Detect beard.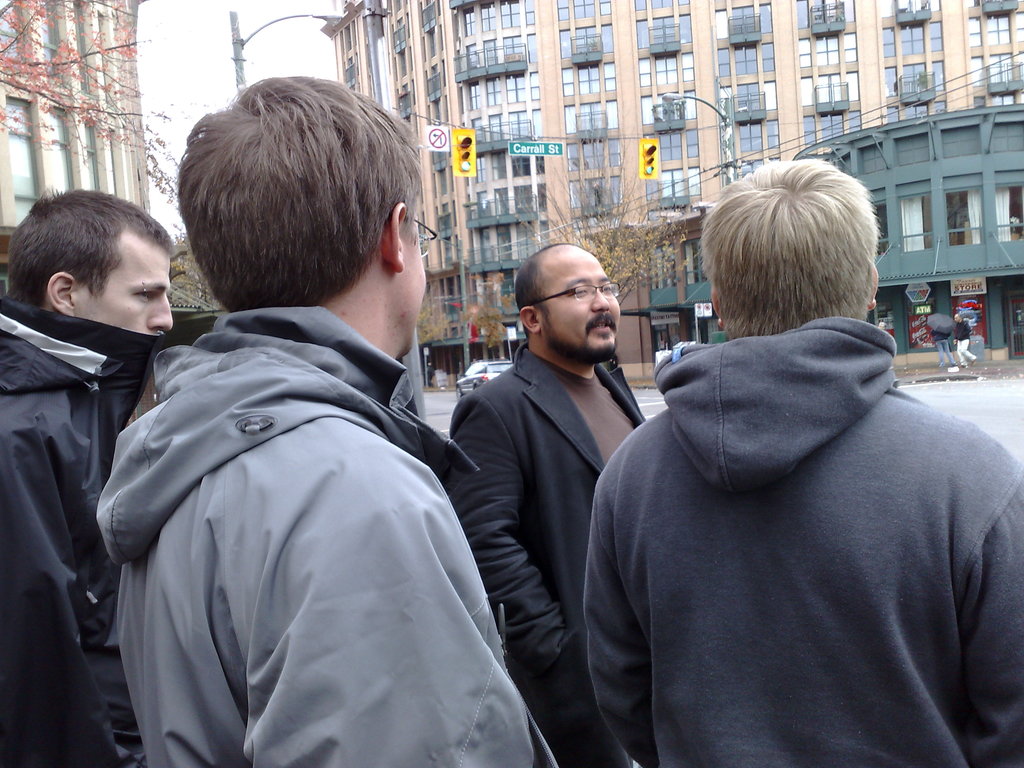
Detected at (540,316,616,366).
